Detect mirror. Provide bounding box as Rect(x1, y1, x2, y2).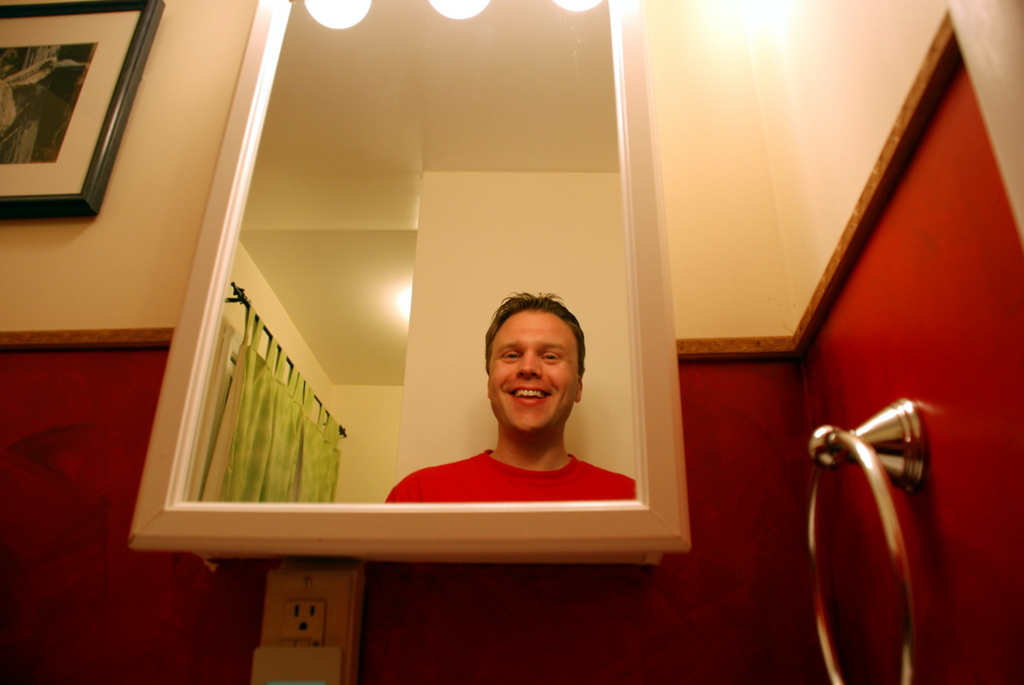
Rect(183, 0, 637, 504).
